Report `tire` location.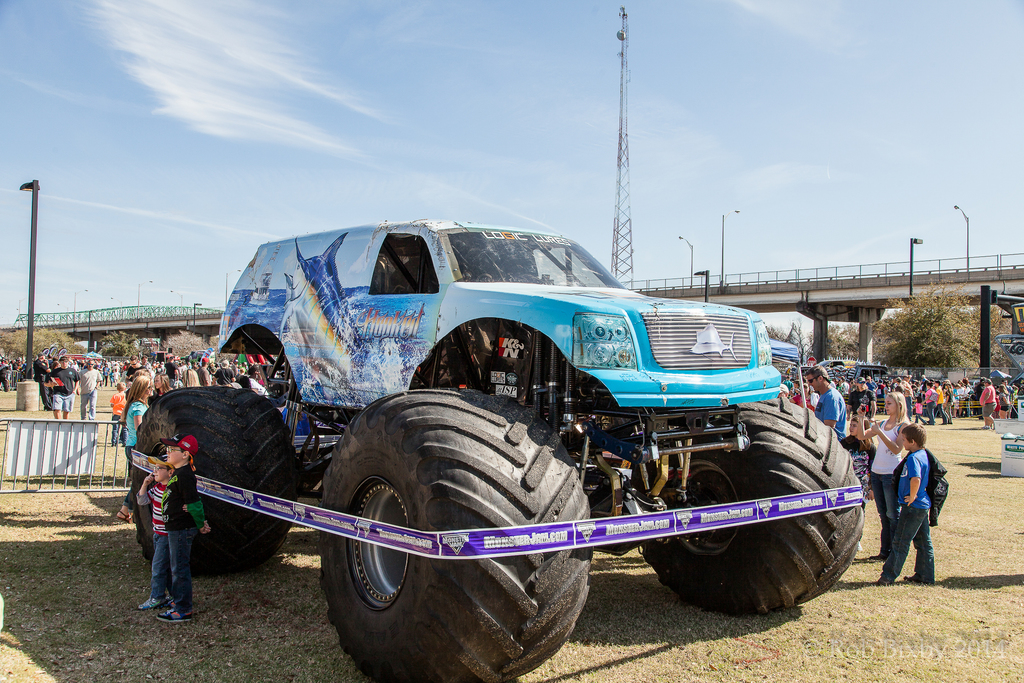
Report: <bbox>630, 400, 862, 613</bbox>.
